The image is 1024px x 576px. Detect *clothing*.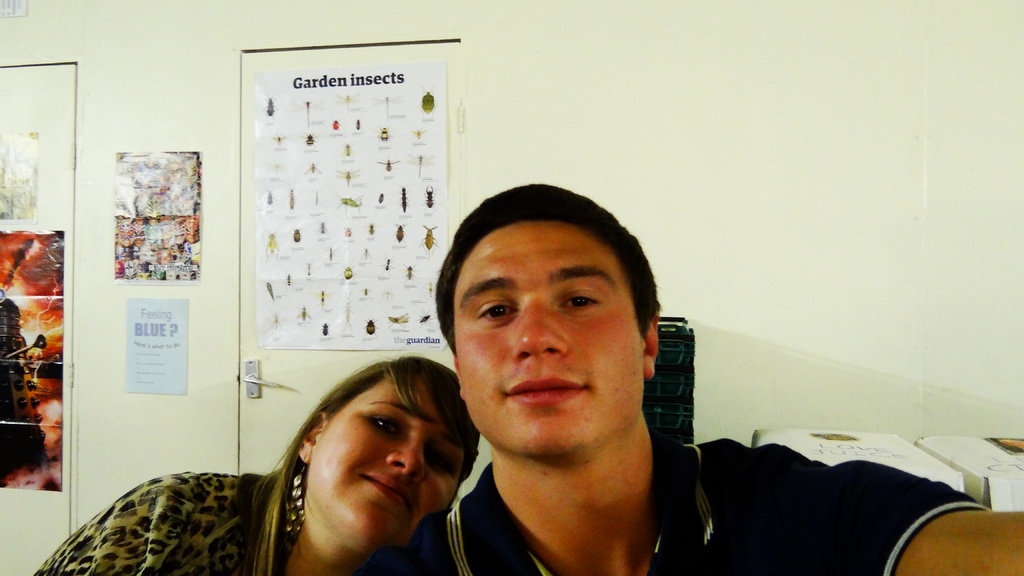
Detection: region(31, 463, 421, 572).
